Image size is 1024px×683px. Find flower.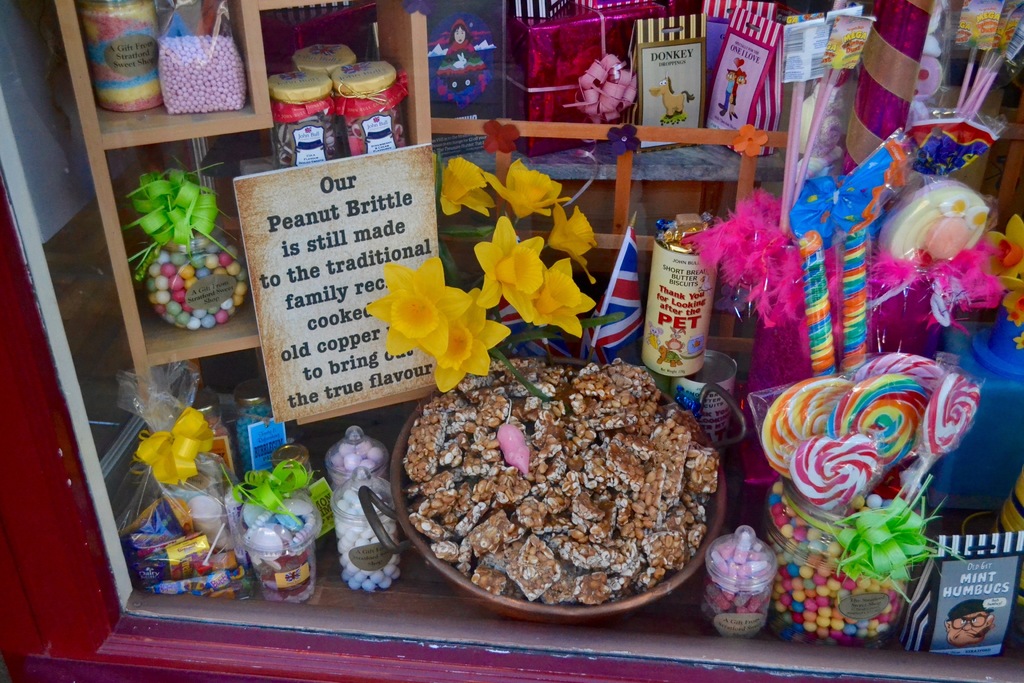
[547,191,601,273].
